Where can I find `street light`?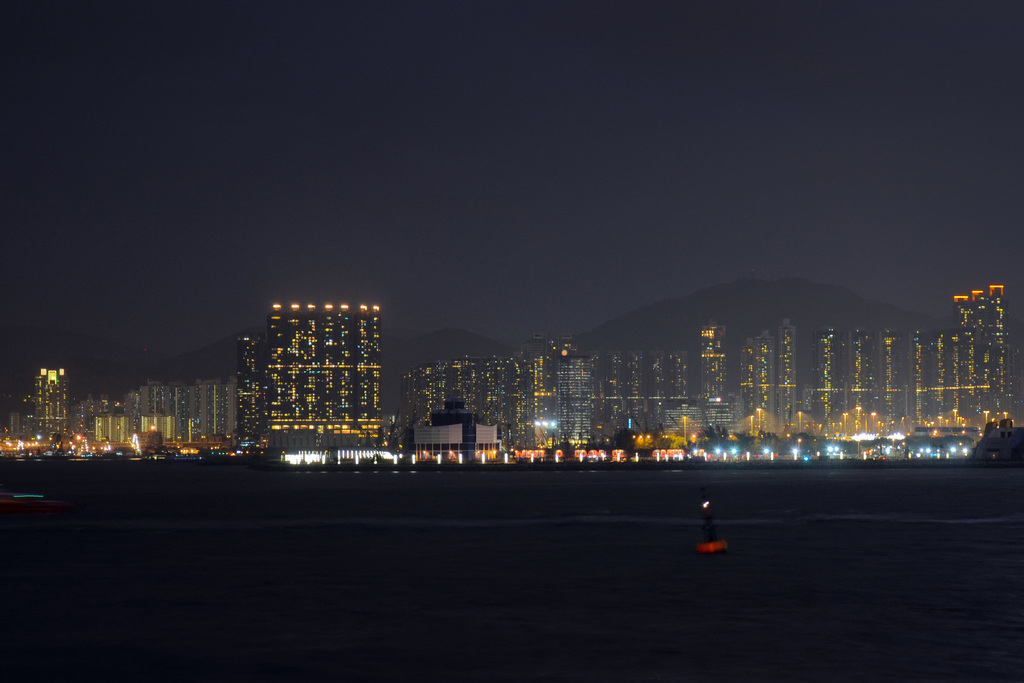
You can find it at {"left": 757, "top": 407, "right": 765, "bottom": 432}.
